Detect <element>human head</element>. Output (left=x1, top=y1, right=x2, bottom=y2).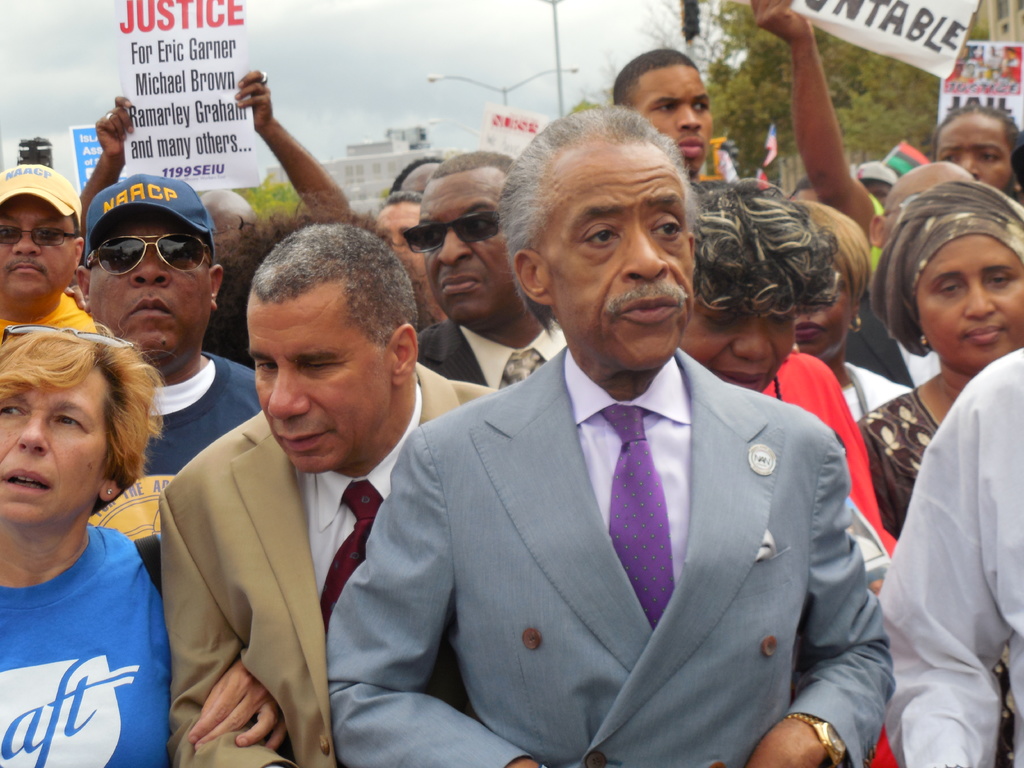
(left=0, top=163, right=87, bottom=321).
